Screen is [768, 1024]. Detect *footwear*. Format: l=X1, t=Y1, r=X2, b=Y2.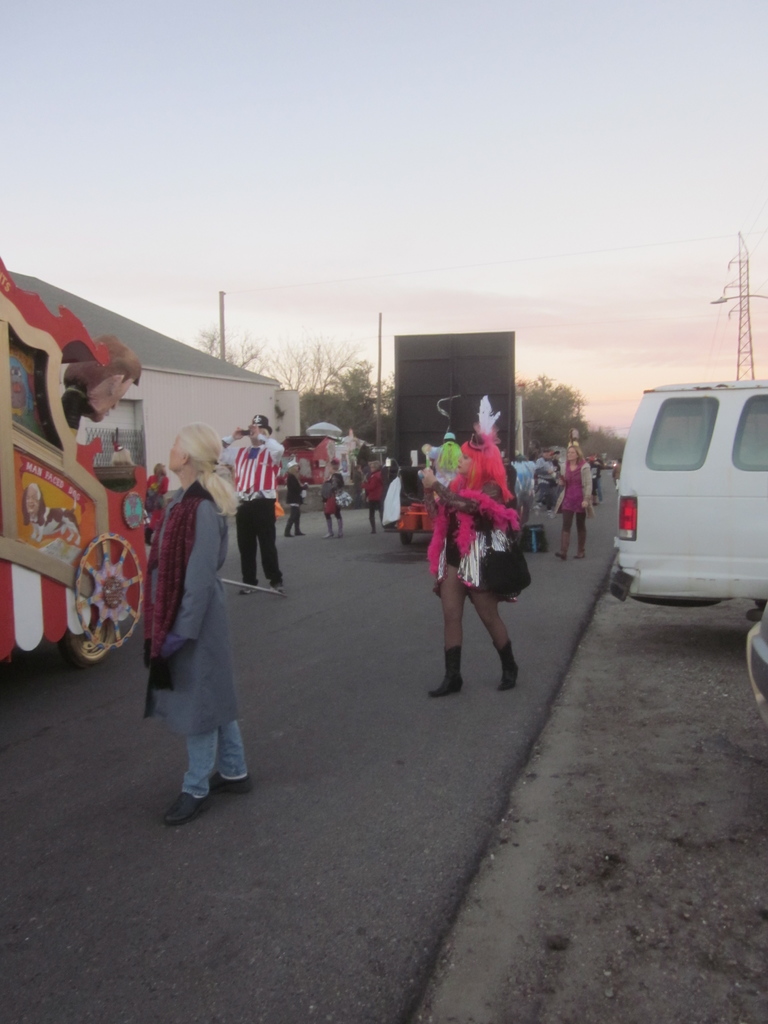
l=239, t=587, r=254, b=595.
